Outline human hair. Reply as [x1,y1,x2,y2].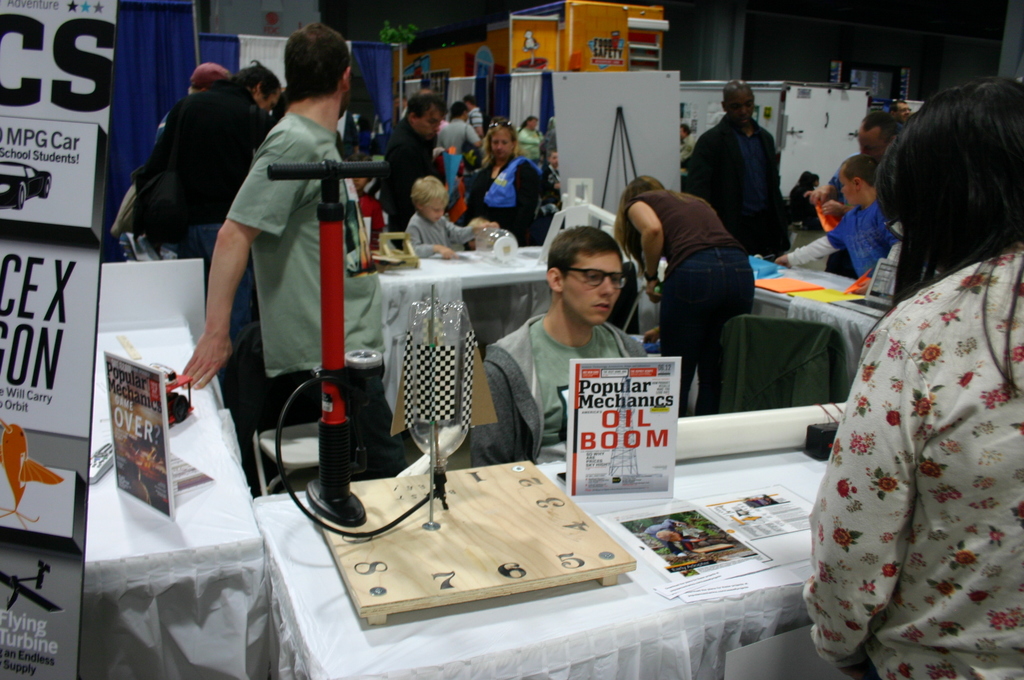
[229,57,280,97].
